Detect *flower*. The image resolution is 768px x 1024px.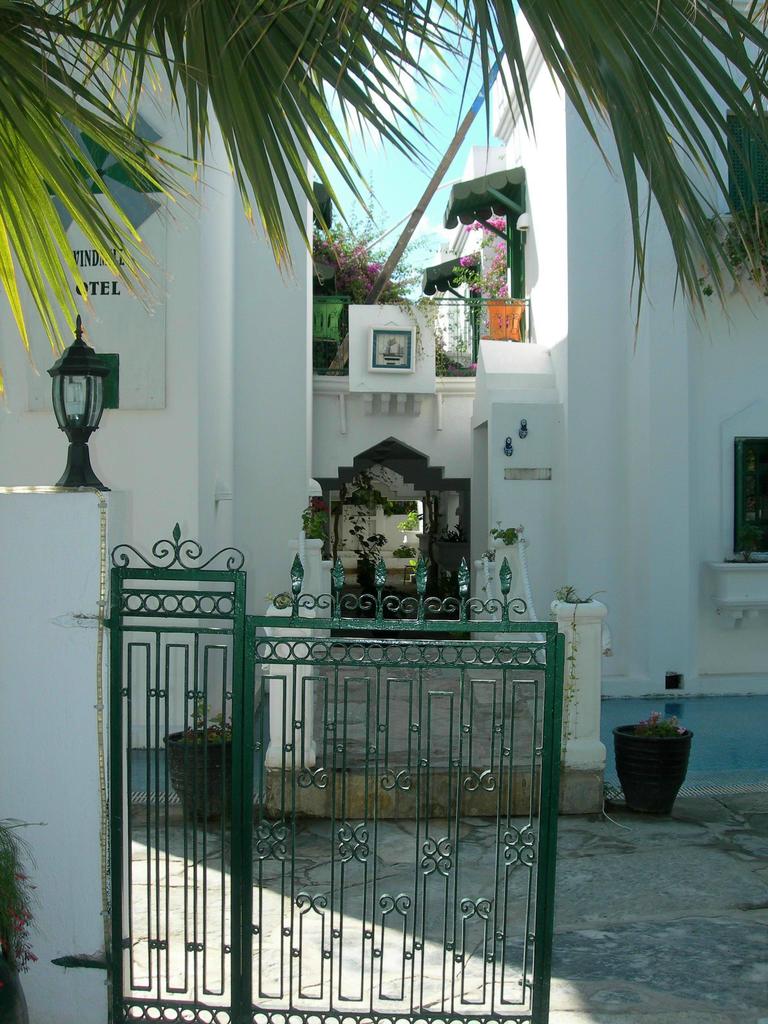
locate(680, 721, 689, 732).
